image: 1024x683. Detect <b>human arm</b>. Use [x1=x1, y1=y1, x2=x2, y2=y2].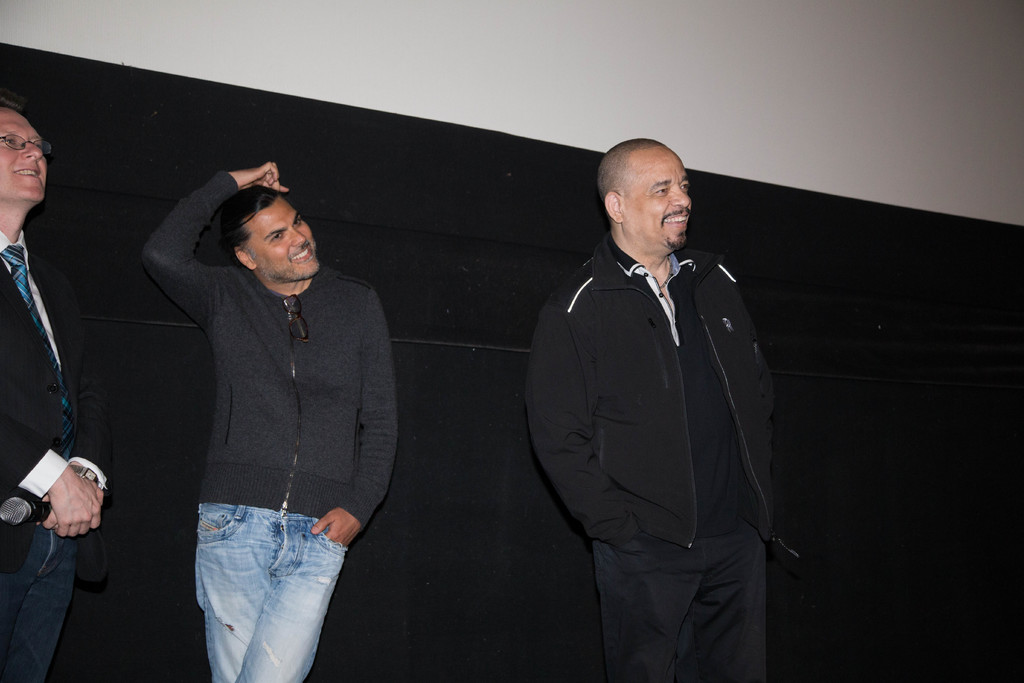
[x1=141, y1=159, x2=291, y2=328].
